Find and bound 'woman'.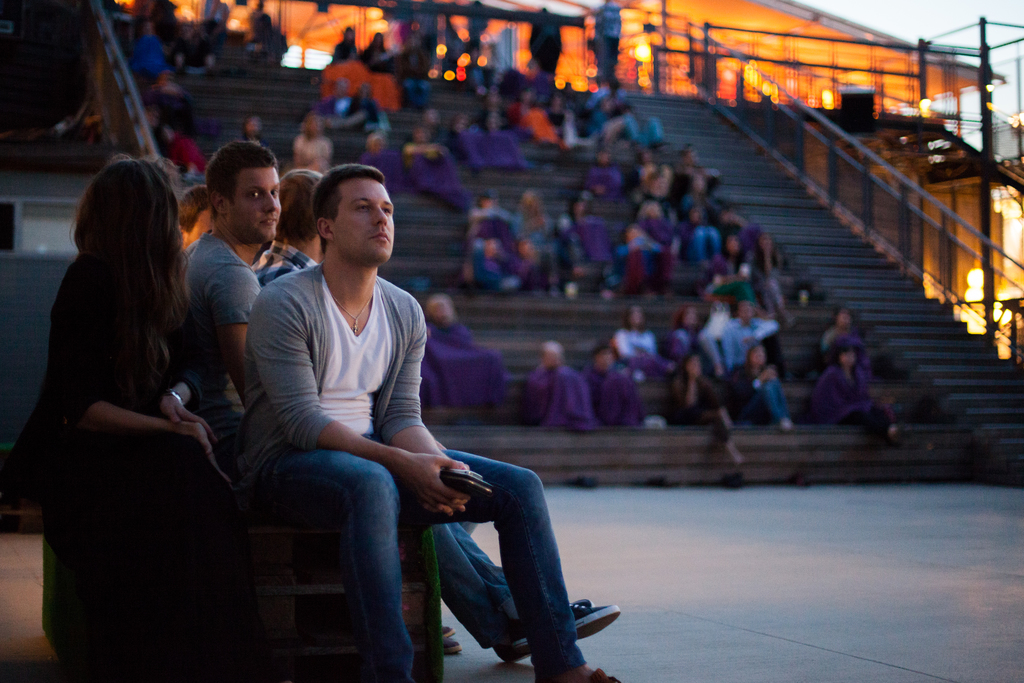
Bound: <box>808,333,892,448</box>.
